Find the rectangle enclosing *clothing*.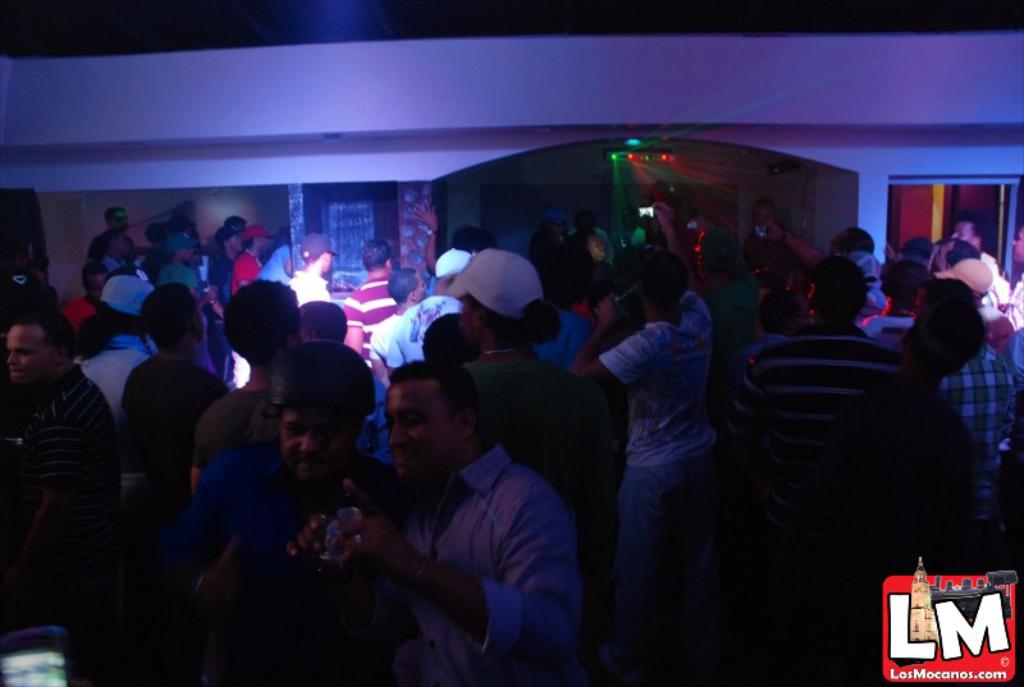
{"left": 195, "top": 434, "right": 390, "bottom": 686}.
